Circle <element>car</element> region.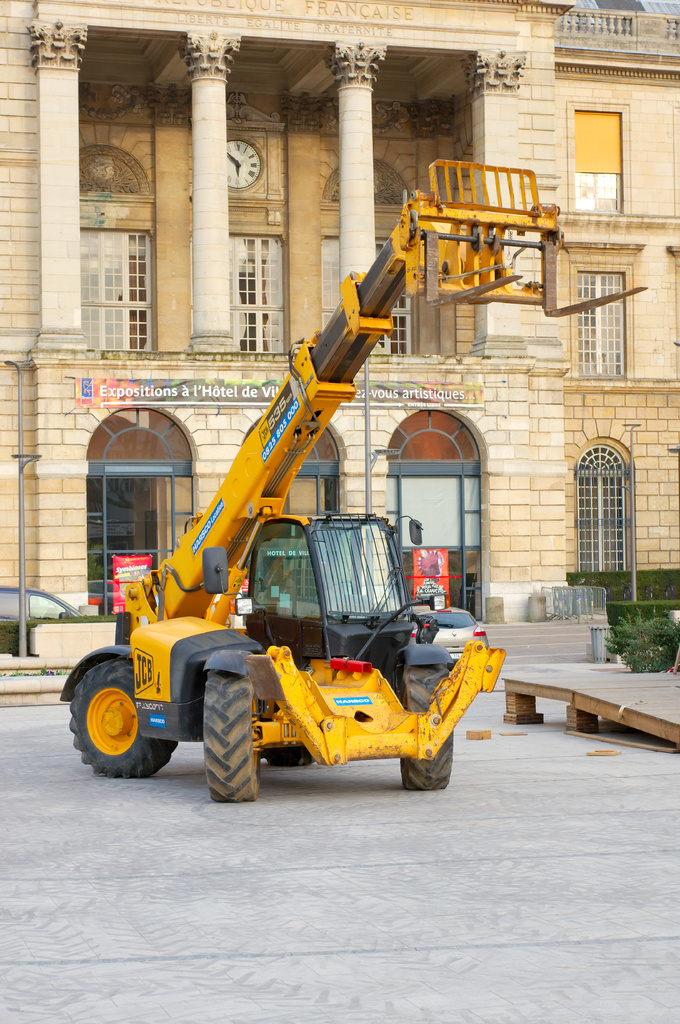
Region: left=0, top=586, right=77, bottom=659.
